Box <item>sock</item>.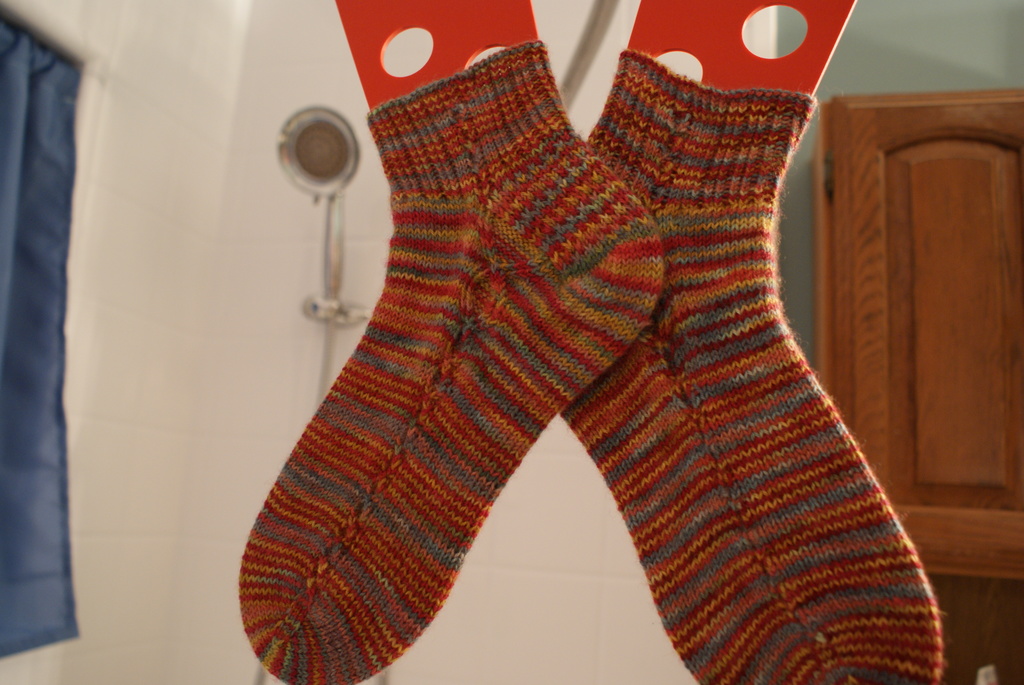
(560,48,948,684).
